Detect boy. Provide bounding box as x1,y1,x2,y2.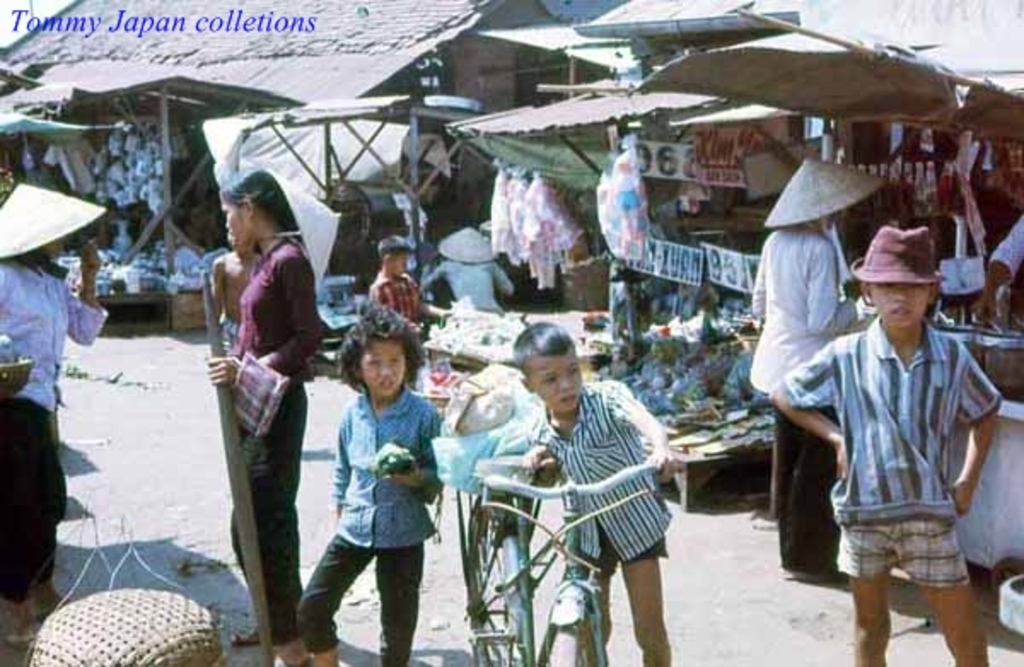
362,235,445,331.
